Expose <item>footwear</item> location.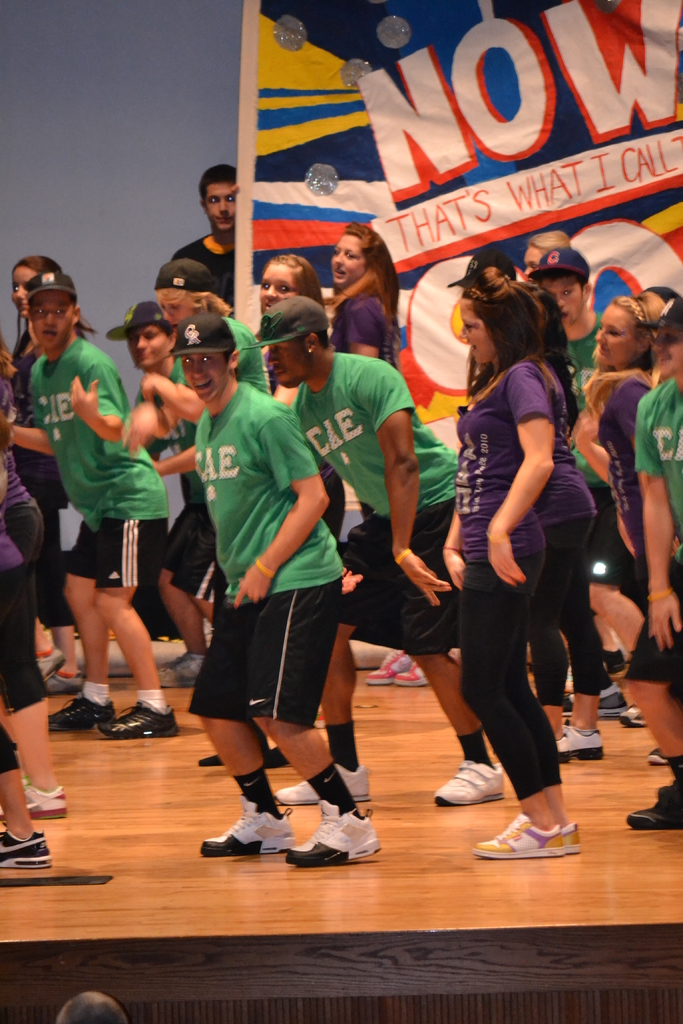
Exposed at region(33, 643, 66, 674).
